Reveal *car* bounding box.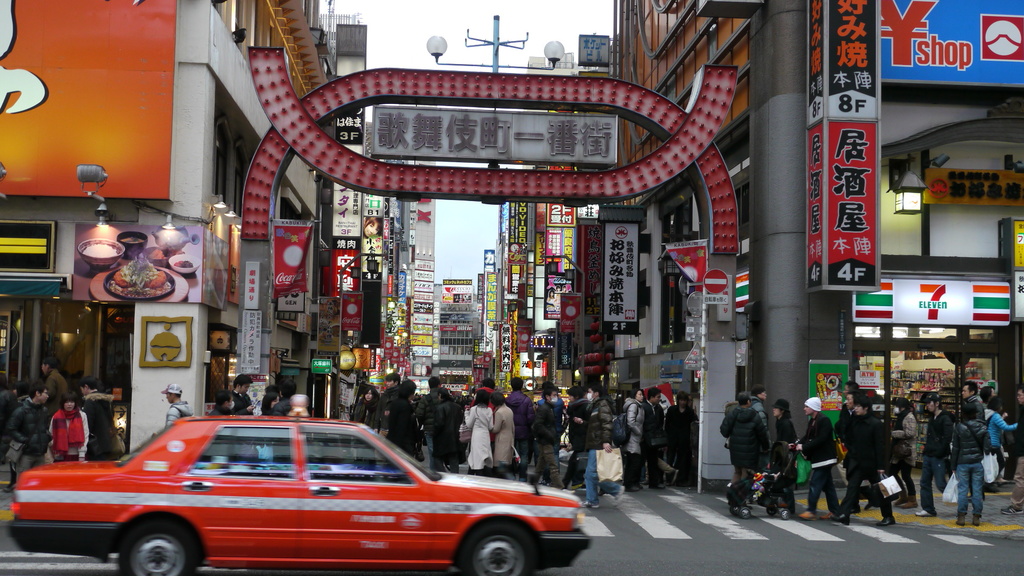
Revealed: x1=1 y1=409 x2=592 y2=572.
